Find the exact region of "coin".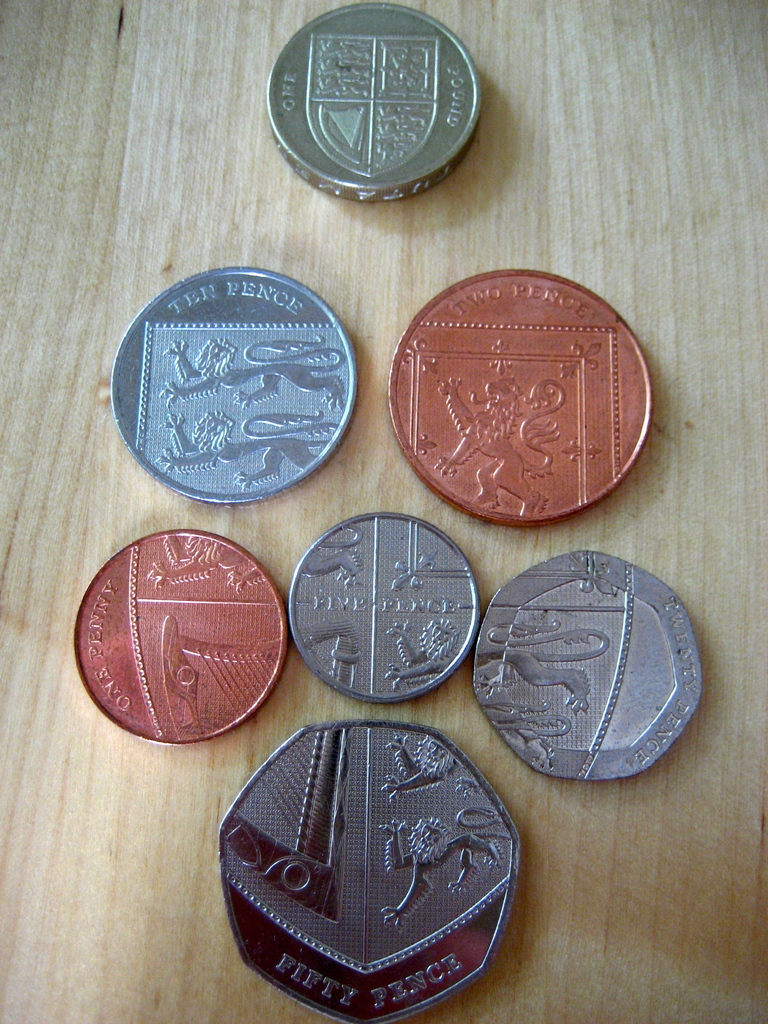
Exact region: locate(220, 719, 520, 1023).
